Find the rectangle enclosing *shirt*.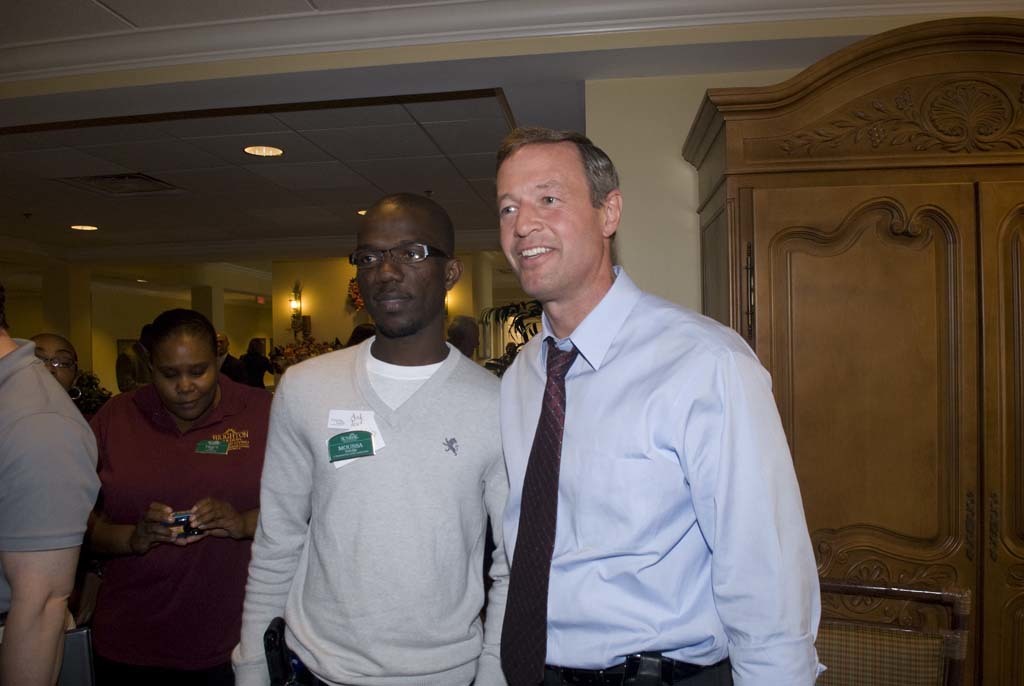
box(500, 261, 830, 685).
